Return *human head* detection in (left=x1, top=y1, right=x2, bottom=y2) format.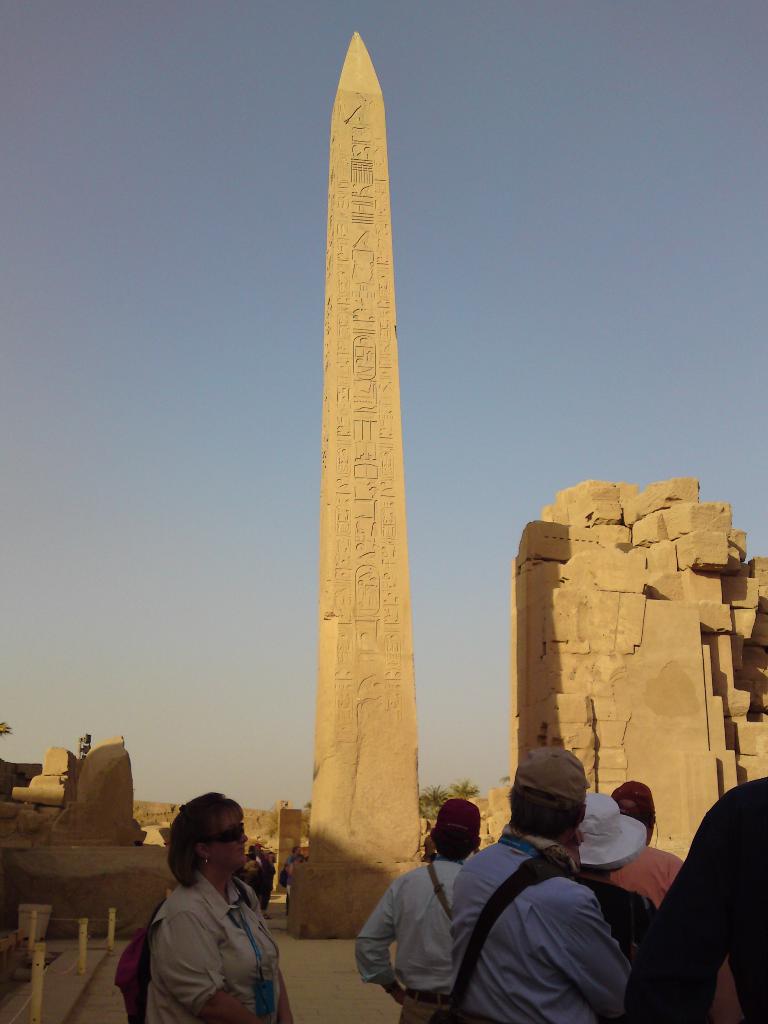
(left=156, top=786, right=272, bottom=897).
